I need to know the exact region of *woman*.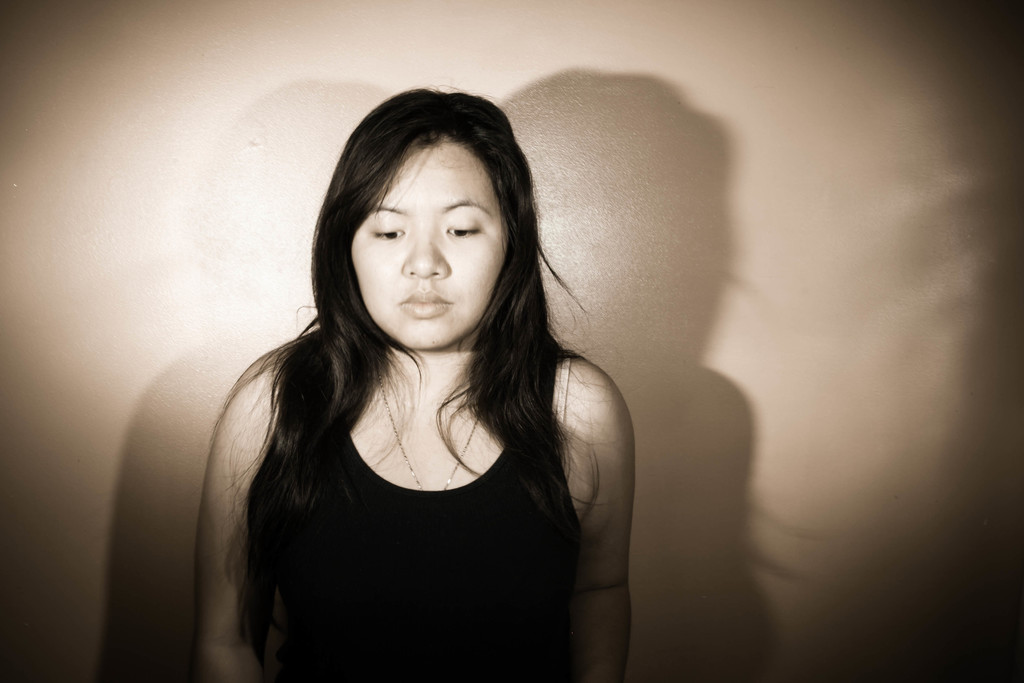
Region: x1=177, y1=82, x2=668, y2=677.
